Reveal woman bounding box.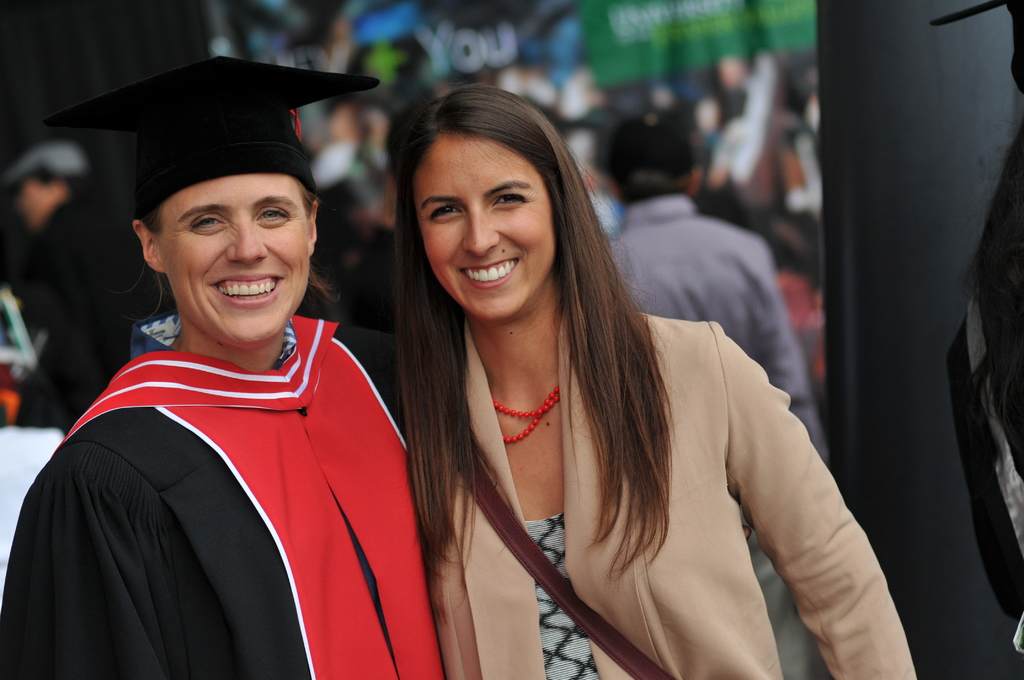
Revealed: pyautogui.locateOnScreen(391, 87, 916, 679).
